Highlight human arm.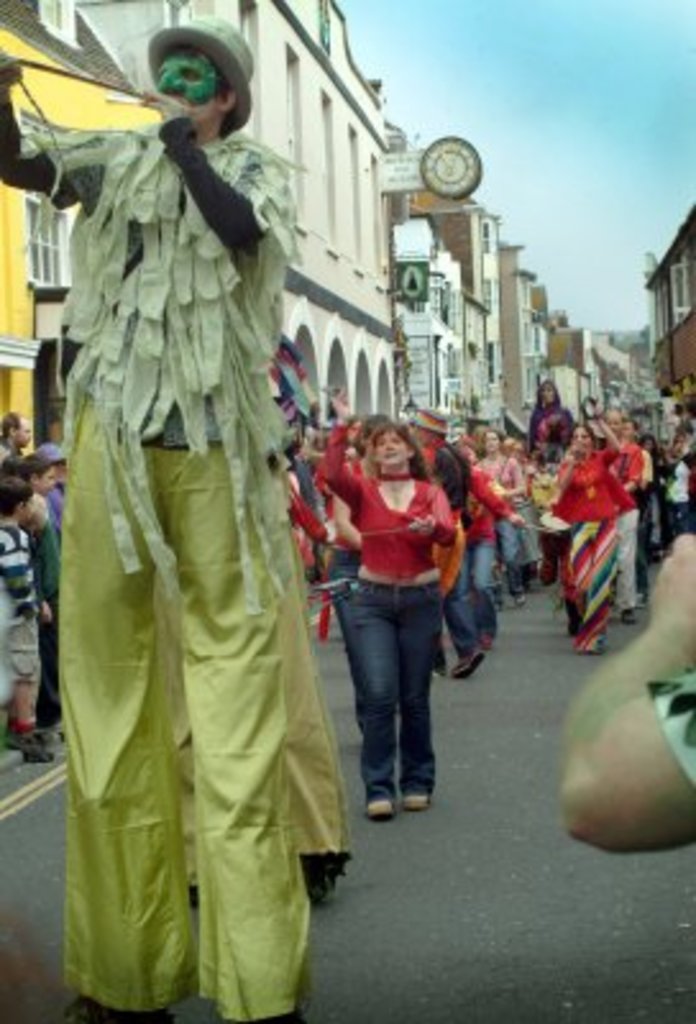
Highlighted region: <bbox>553, 522, 693, 852</bbox>.
